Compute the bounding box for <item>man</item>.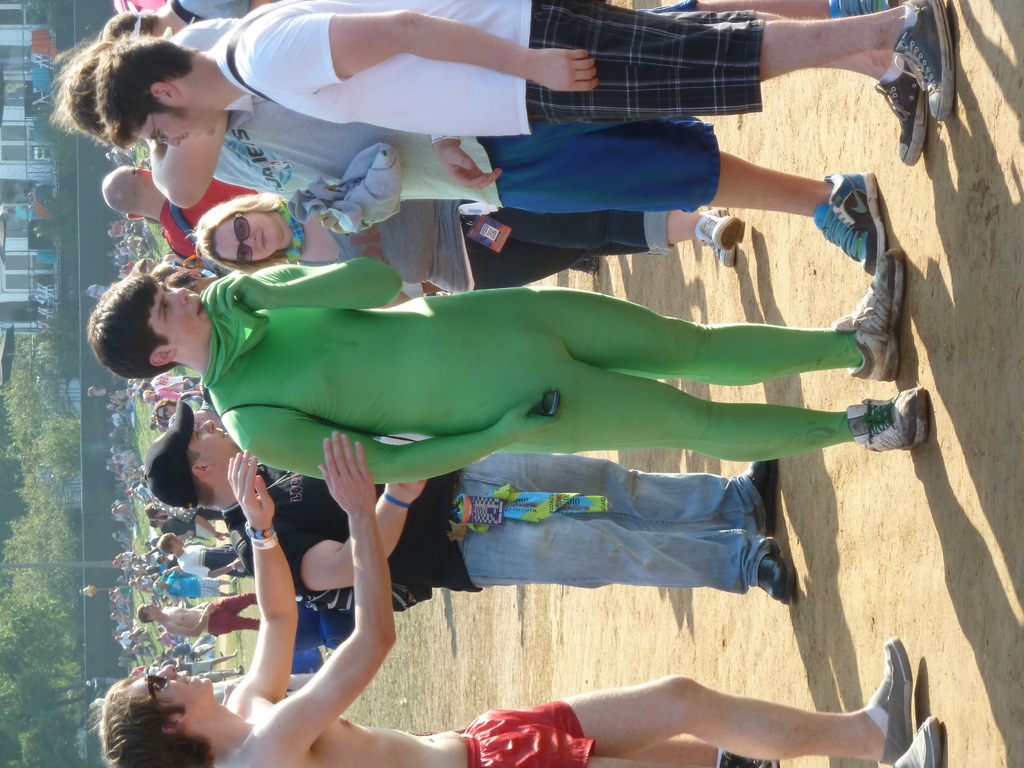
<box>136,590,259,632</box>.
